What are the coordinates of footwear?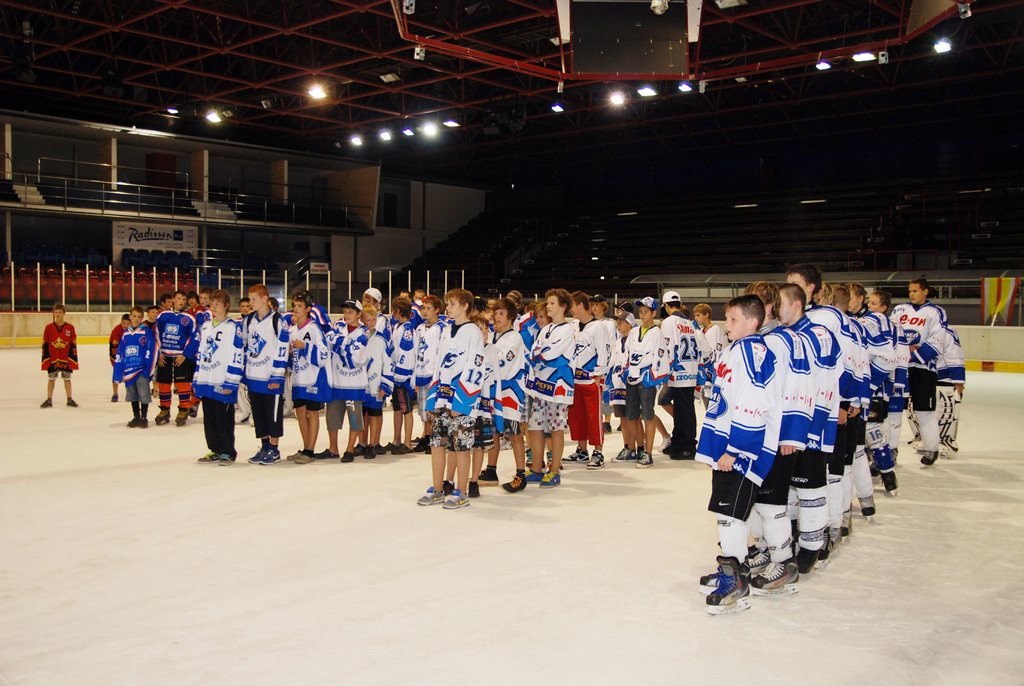
{"x1": 501, "y1": 471, "x2": 526, "y2": 494}.
